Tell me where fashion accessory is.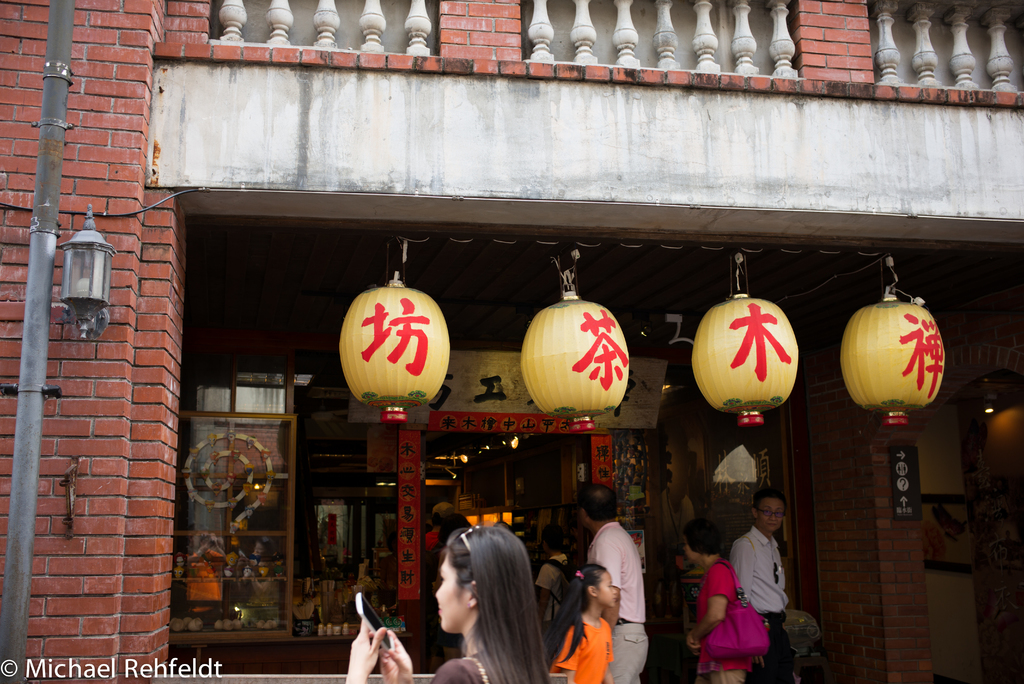
fashion accessory is at detection(573, 571, 584, 577).
